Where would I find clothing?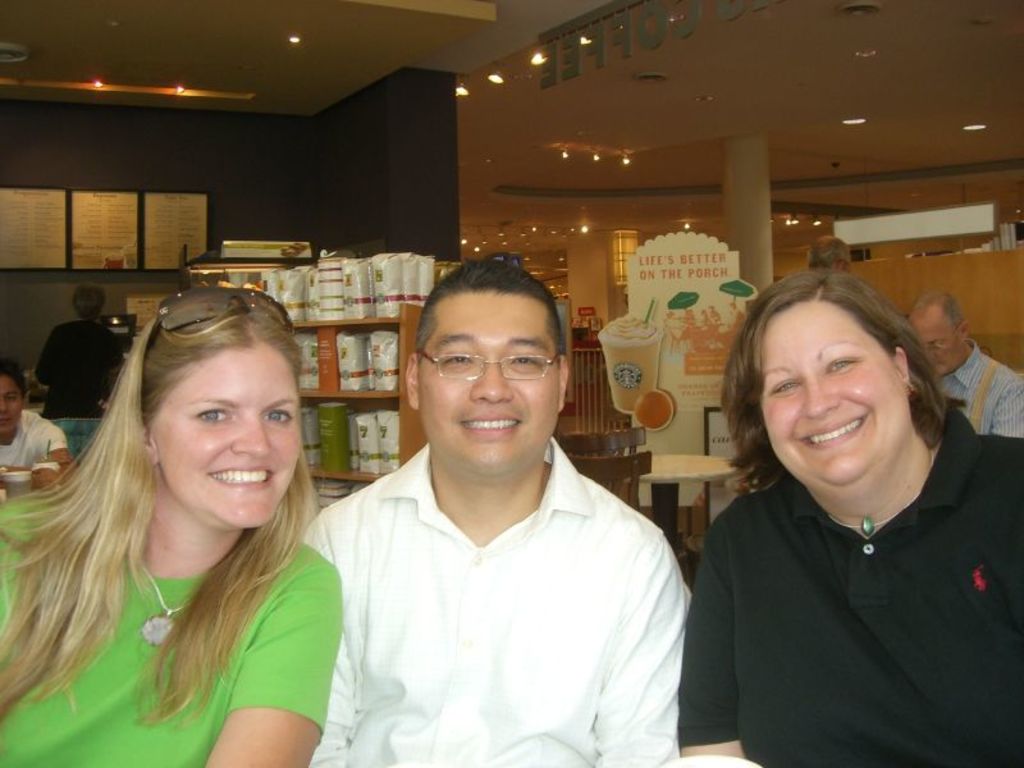
At Rect(306, 389, 691, 763).
